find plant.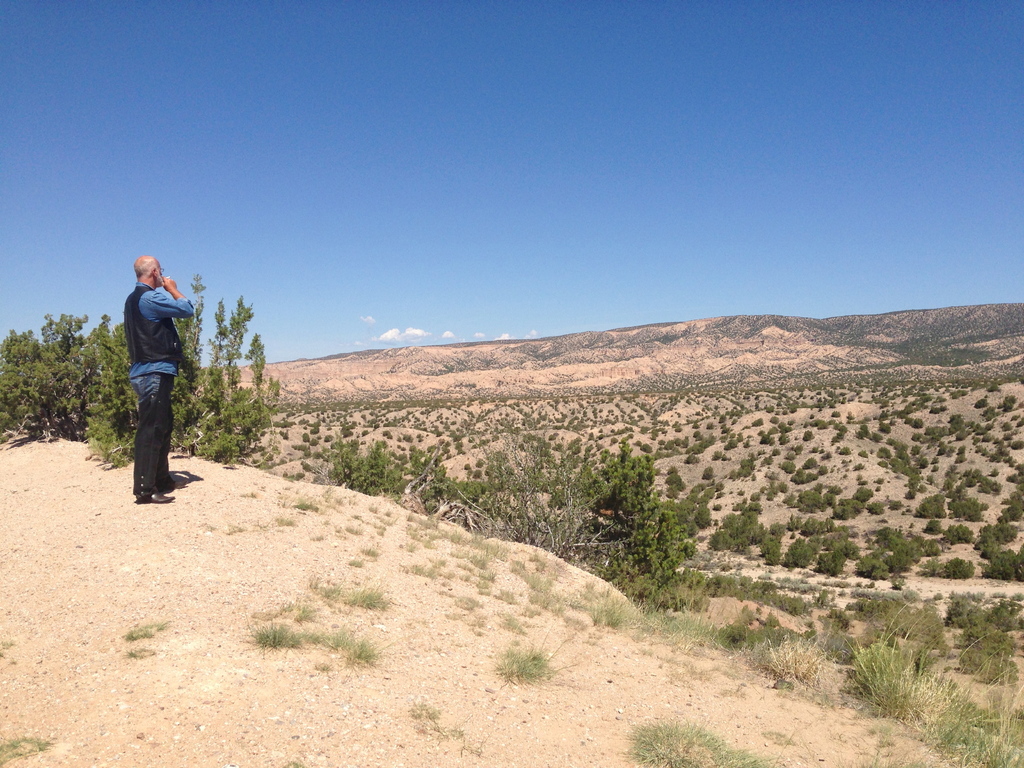
314:660:335:674.
